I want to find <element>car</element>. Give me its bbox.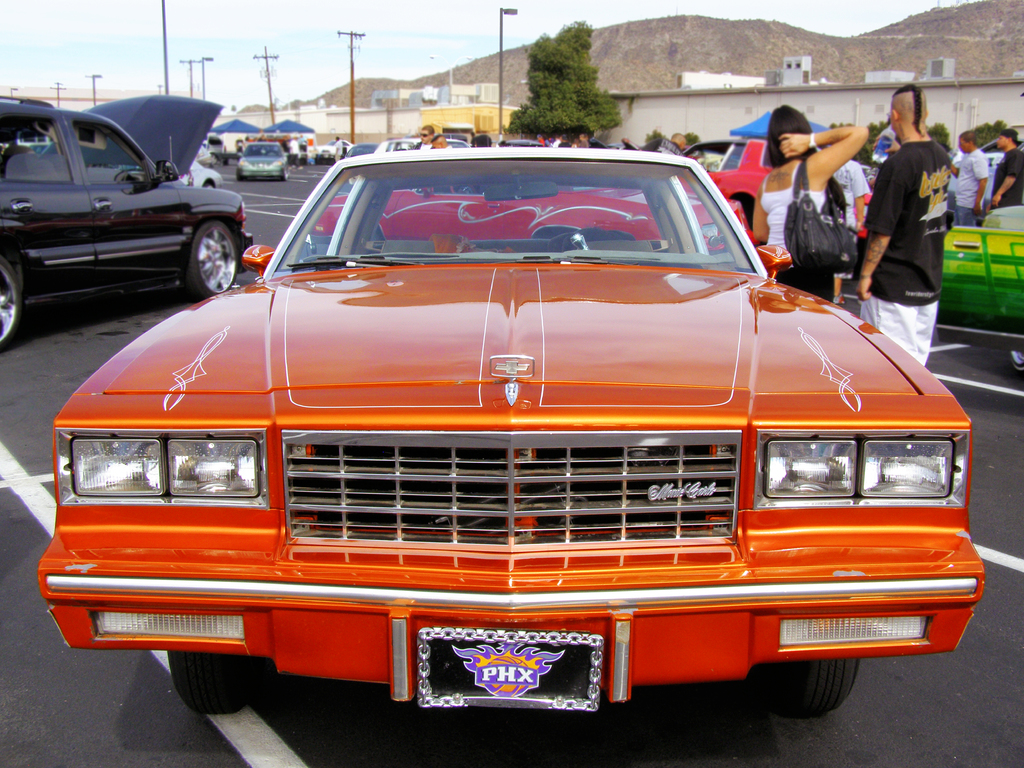
{"left": 241, "top": 135, "right": 286, "bottom": 179}.
